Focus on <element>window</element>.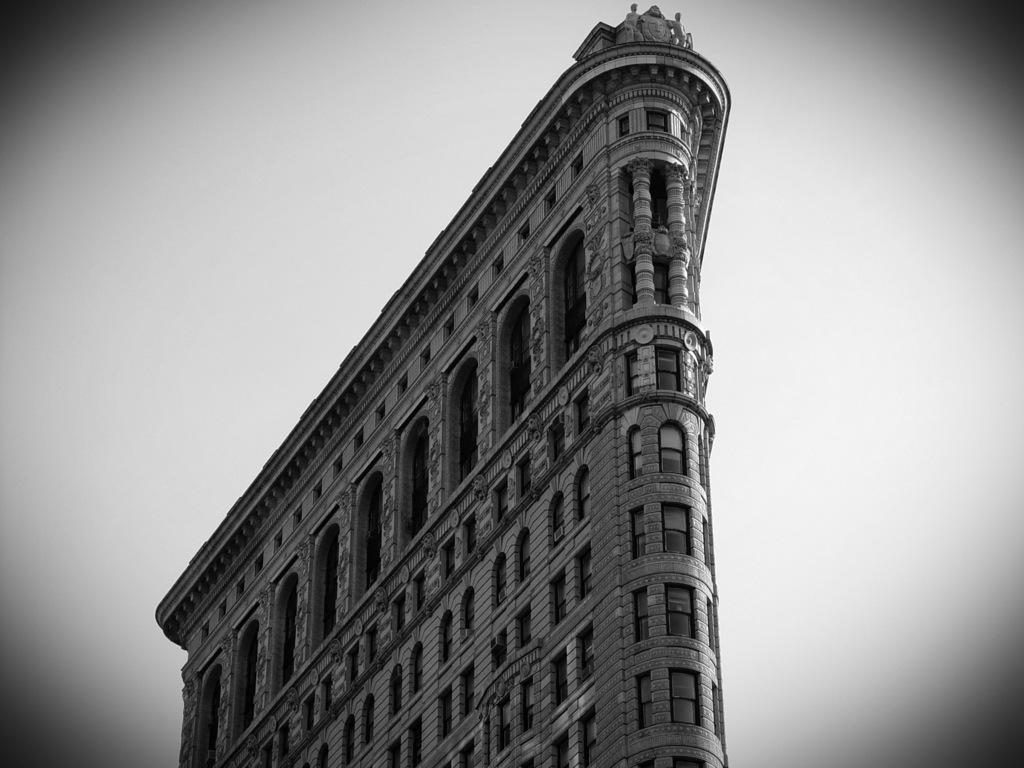
Focused at x1=413 y1=564 x2=429 y2=618.
